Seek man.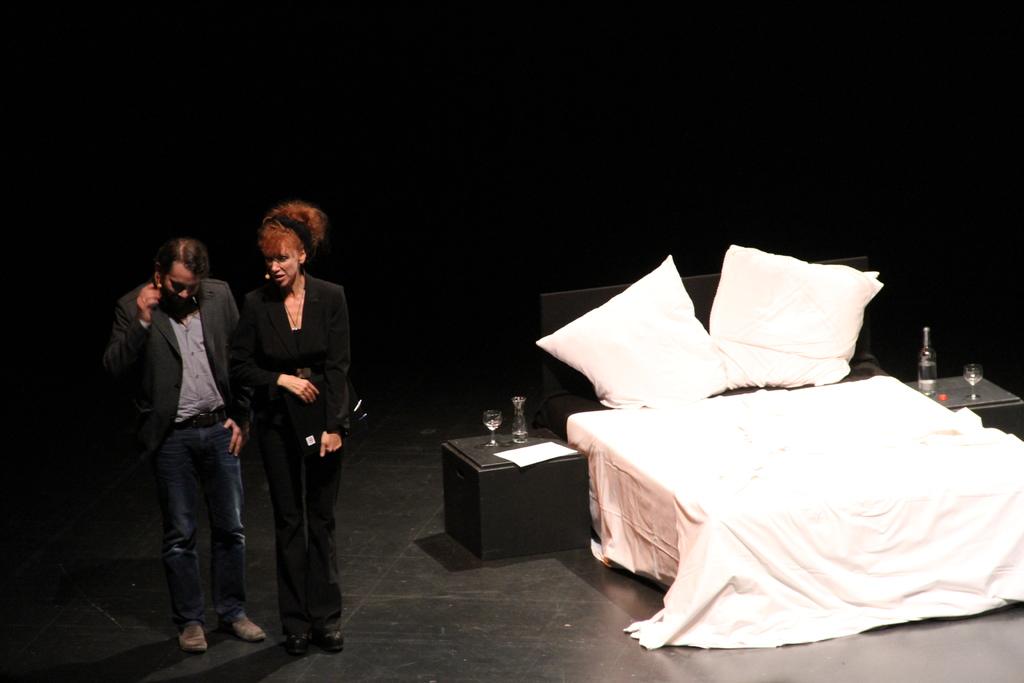
l=115, t=223, r=257, b=648.
